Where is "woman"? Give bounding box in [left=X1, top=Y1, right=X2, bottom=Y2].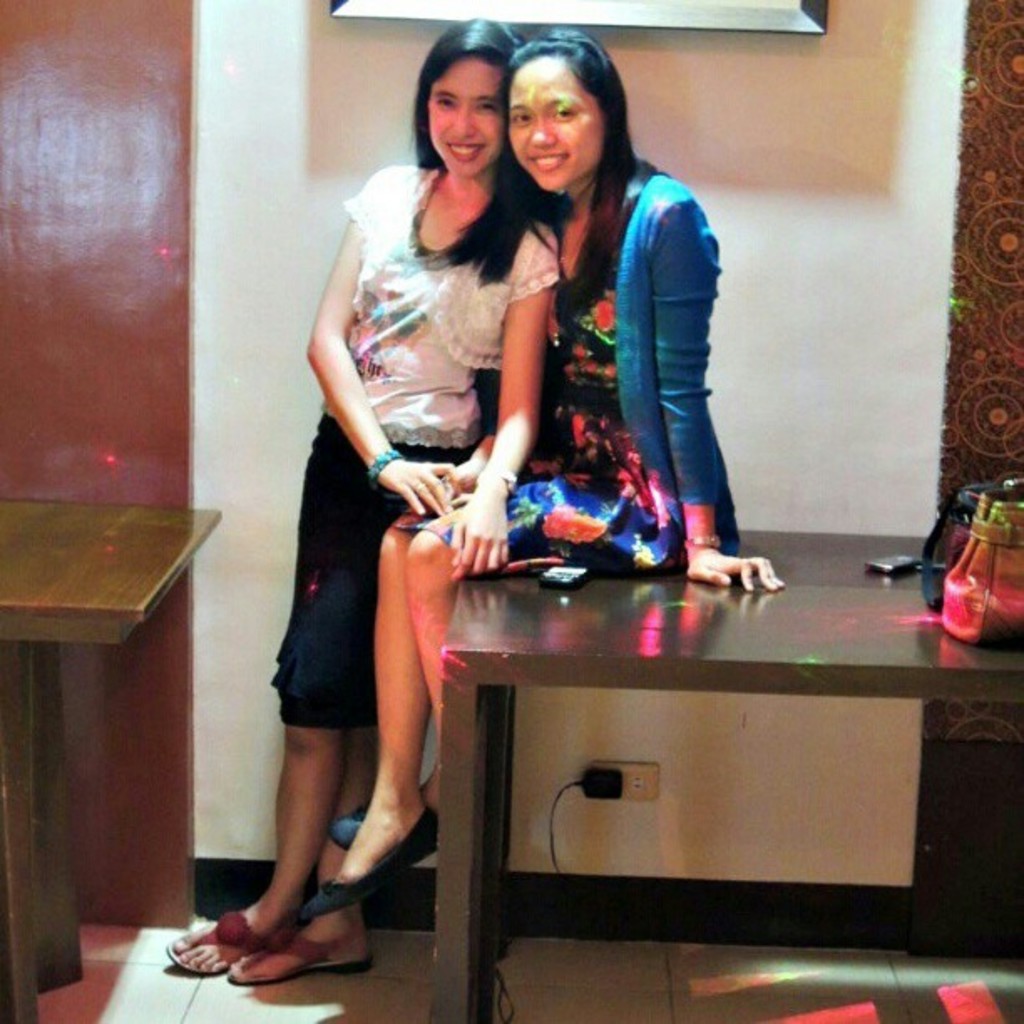
[left=301, top=30, right=786, bottom=922].
